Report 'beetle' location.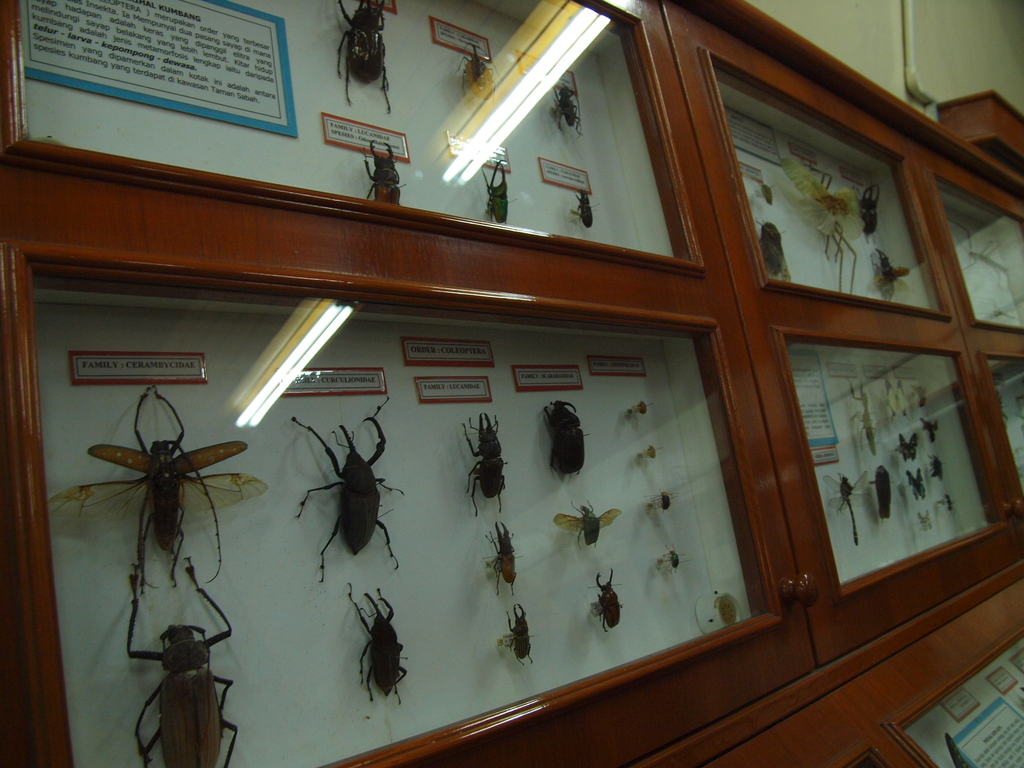
Report: [x1=486, y1=159, x2=510, y2=220].
